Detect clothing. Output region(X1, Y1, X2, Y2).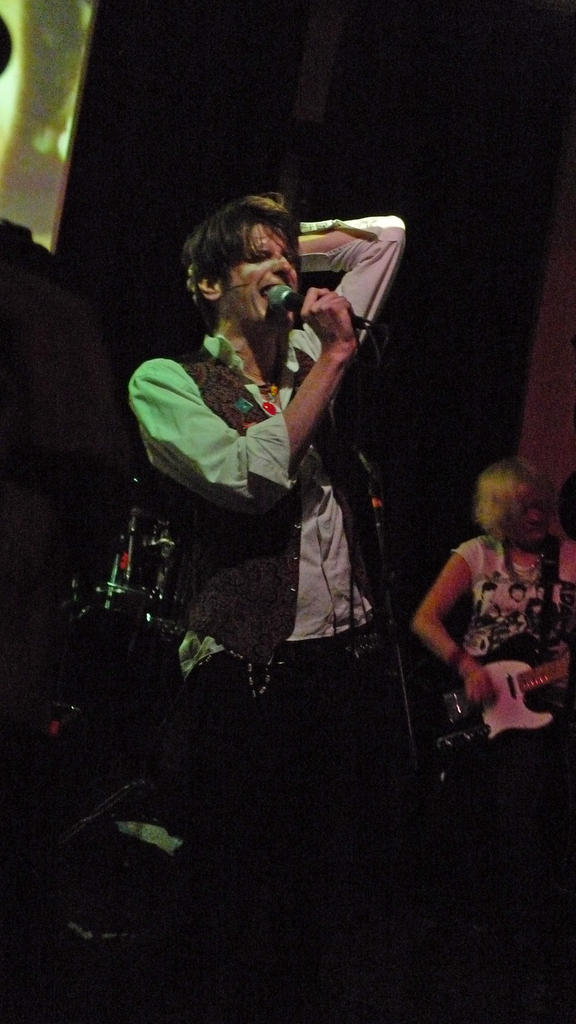
region(452, 540, 575, 804).
